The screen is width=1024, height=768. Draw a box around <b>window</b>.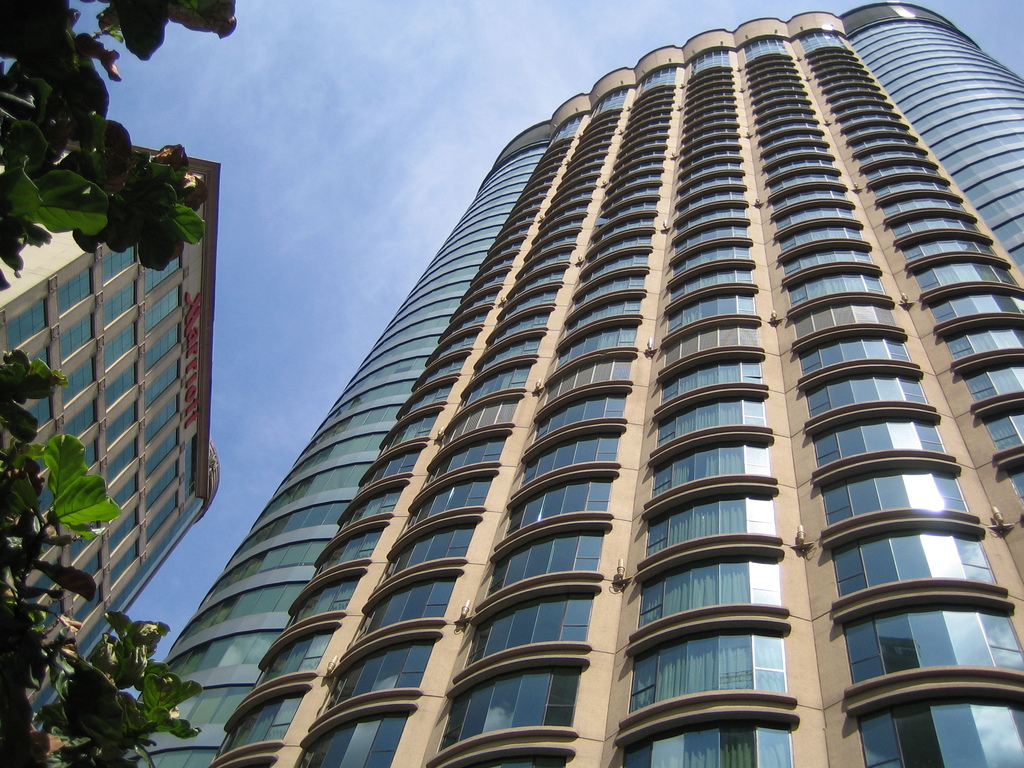
<box>76,543,107,599</box>.
